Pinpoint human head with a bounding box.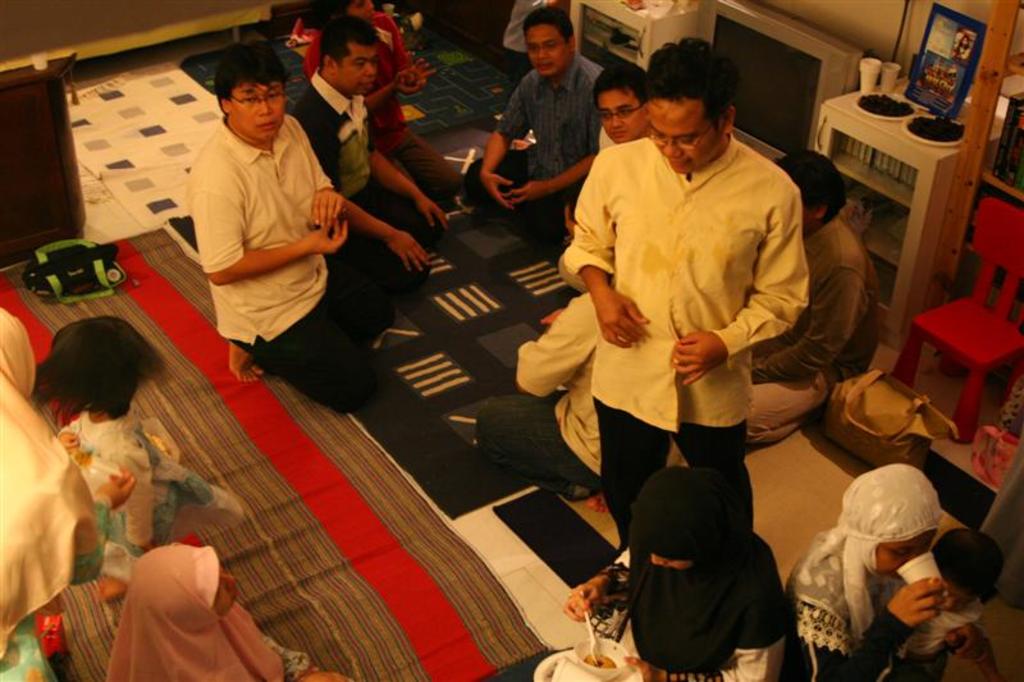
(left=631, top=463, right=728, bottom=575).
